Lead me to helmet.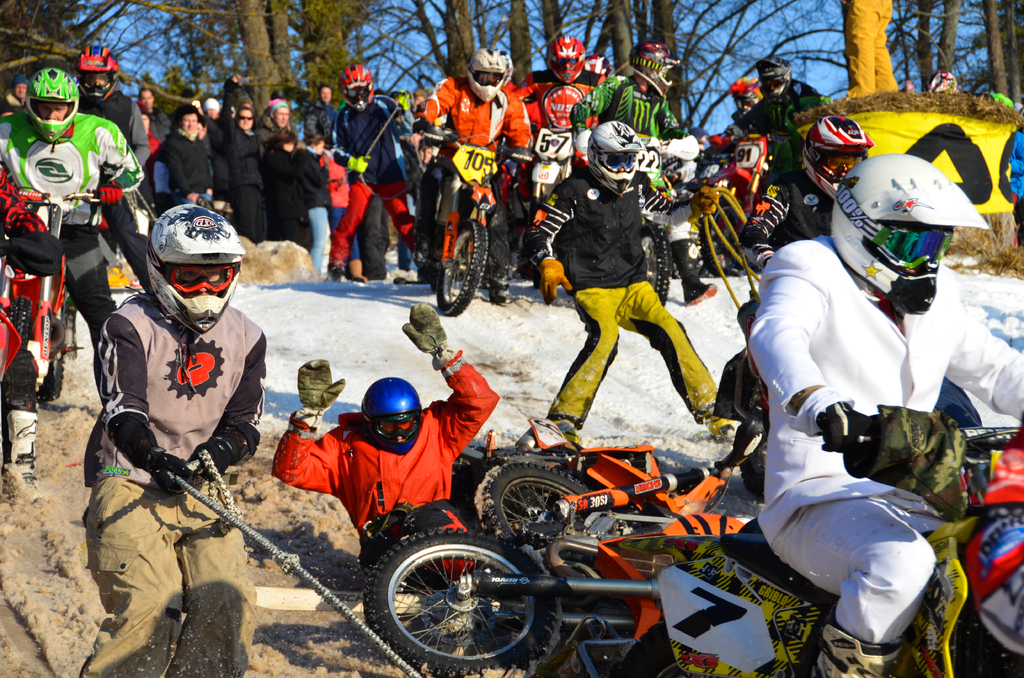
Lead to left=468, top=45, right=506, bottom=103.
